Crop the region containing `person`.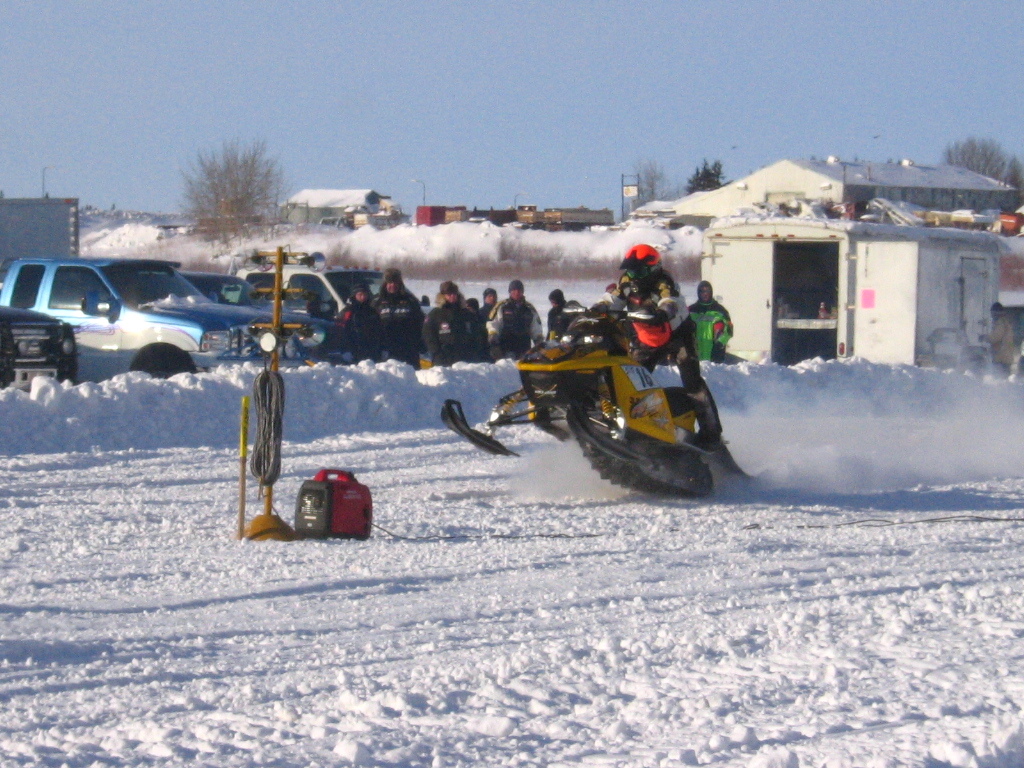
Crop region: bbox=(364, 268, 424, 368).
